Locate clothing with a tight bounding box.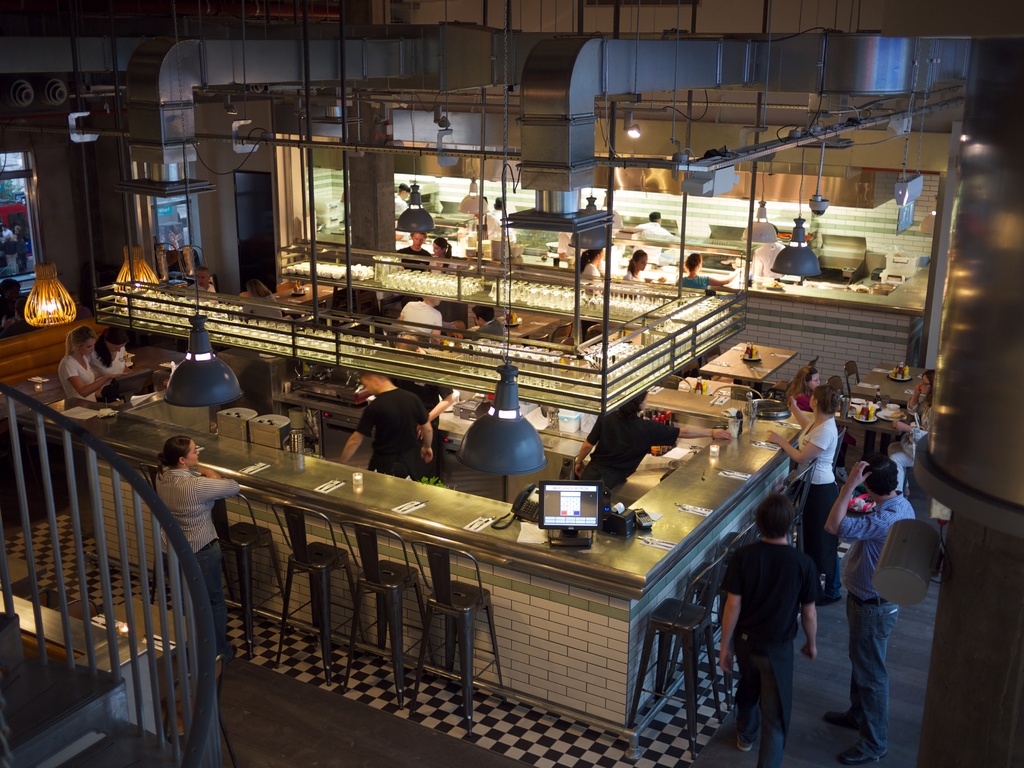
l=429, t=252, r=460, b=278.
